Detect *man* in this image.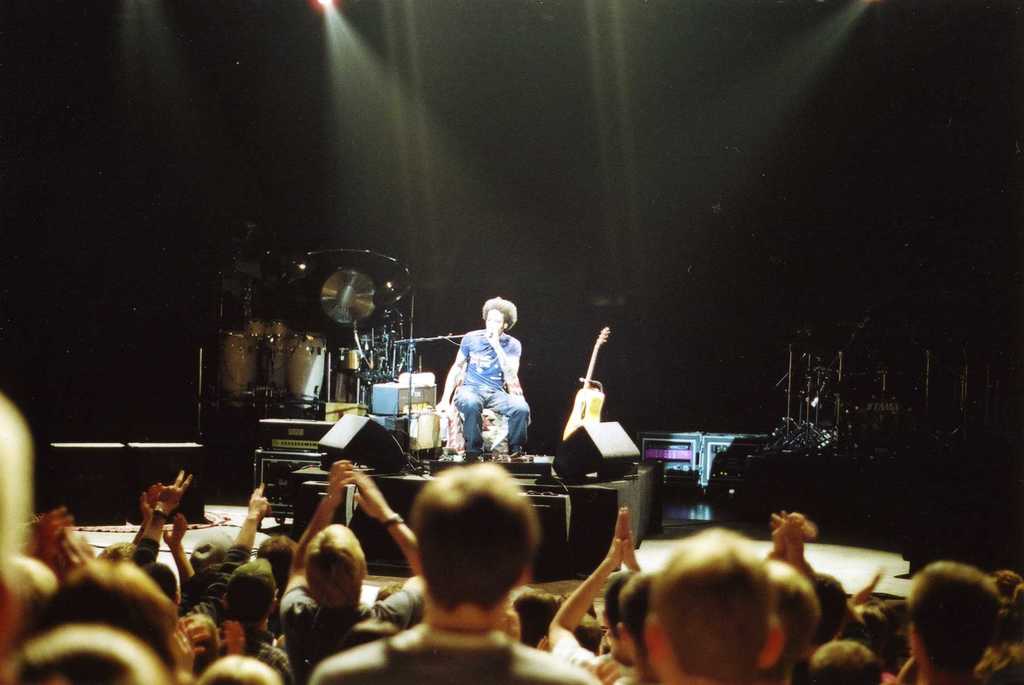
Detection: (left=304, top=463, right=600, bottom=684).
